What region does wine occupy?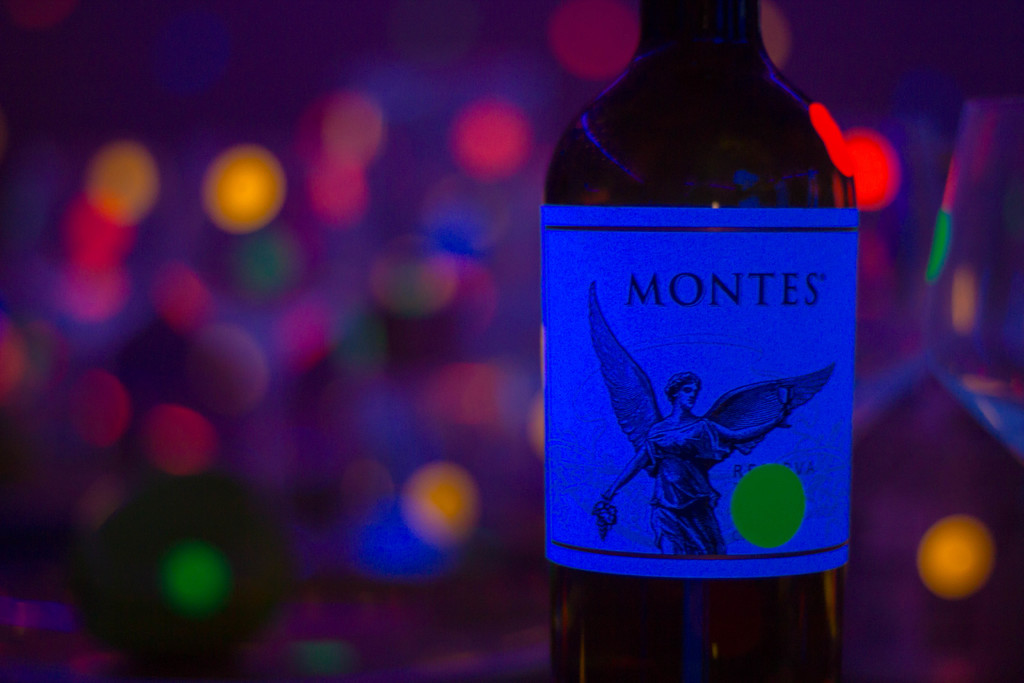
455/0/874/646.
